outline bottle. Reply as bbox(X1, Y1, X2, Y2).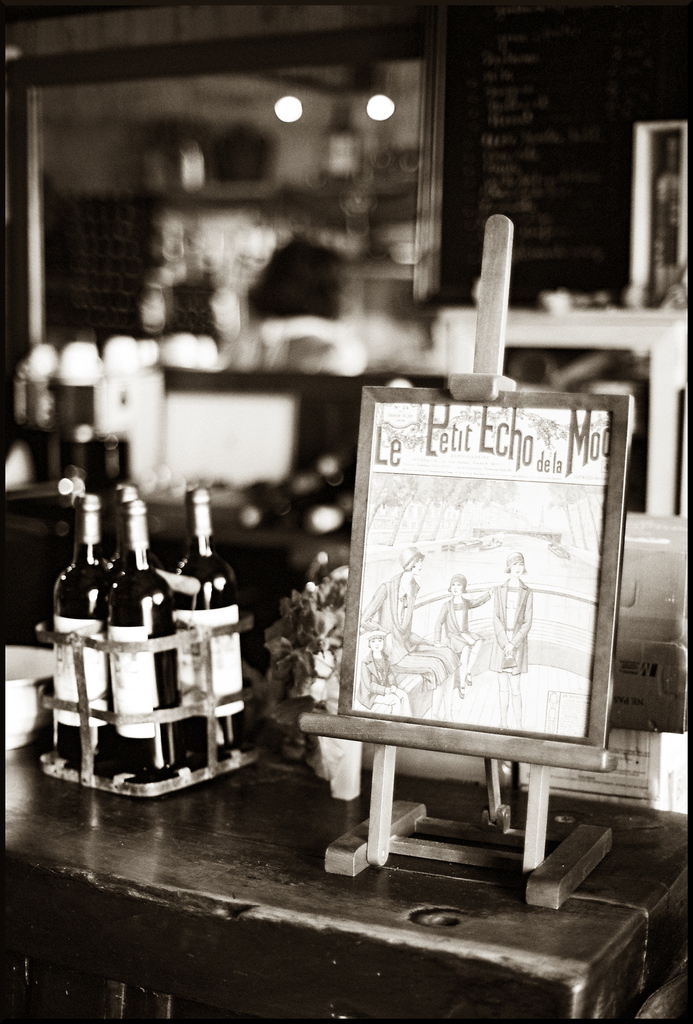
bbox(170, 489, 248, 751).
